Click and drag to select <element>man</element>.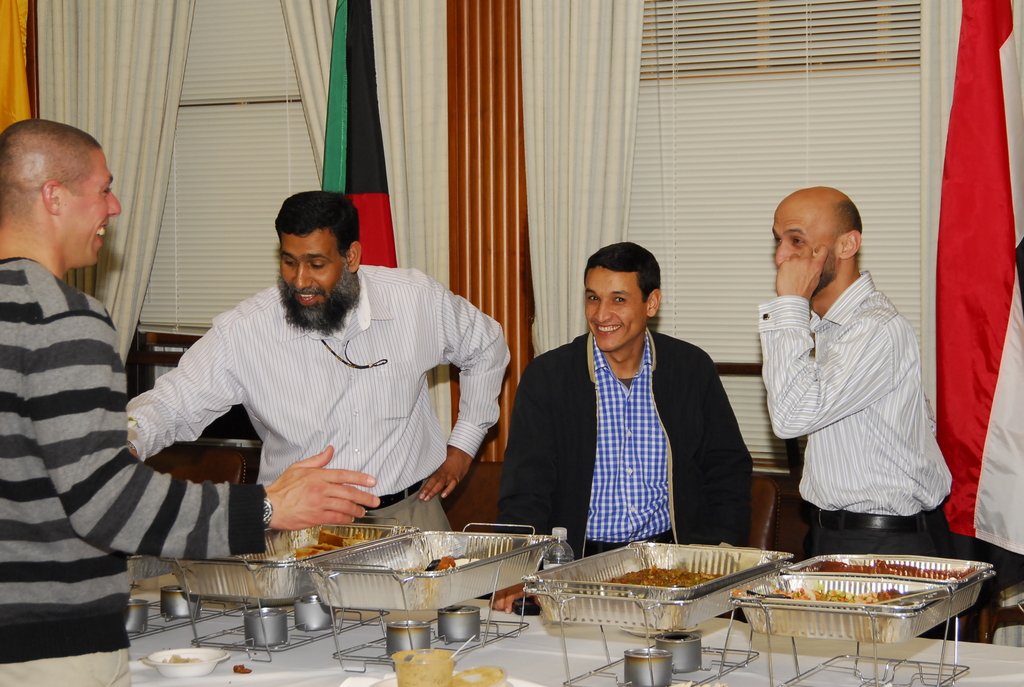
Selection: [x1=126, y1=189, x2=513, y2=631].
